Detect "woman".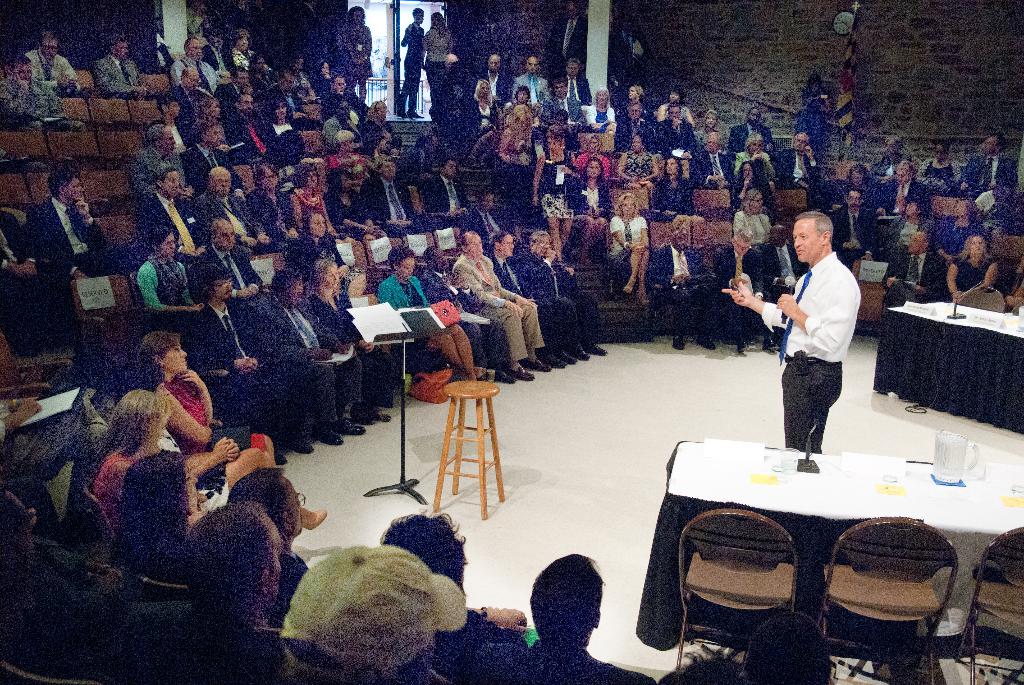
Detected at rect(227, 24, 259, 63).
